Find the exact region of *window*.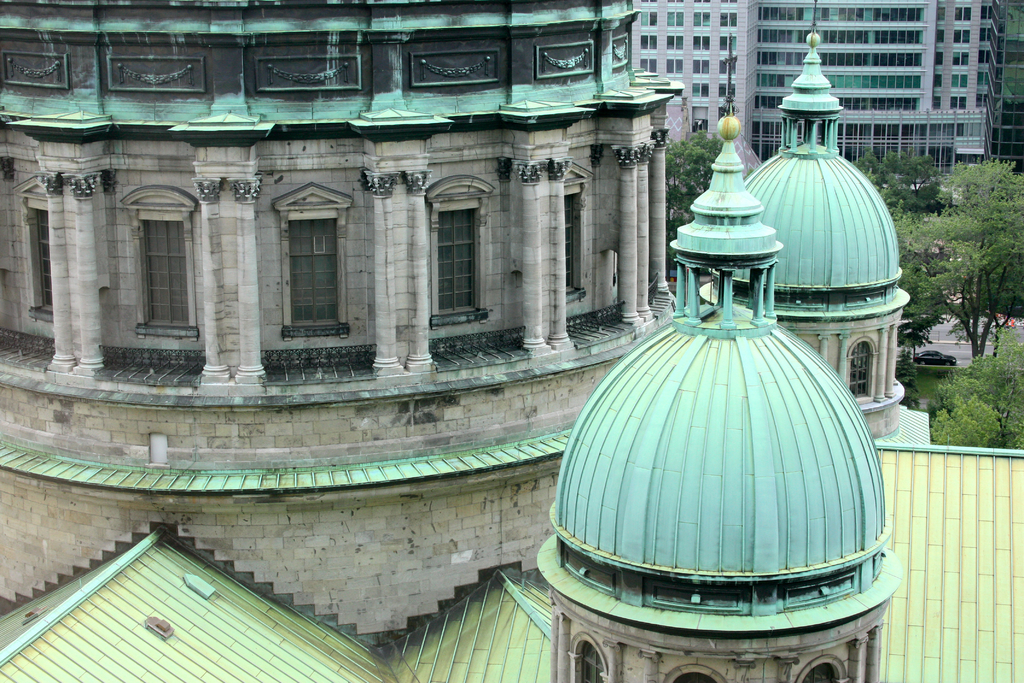
Exact region: 667 11 685 24.
